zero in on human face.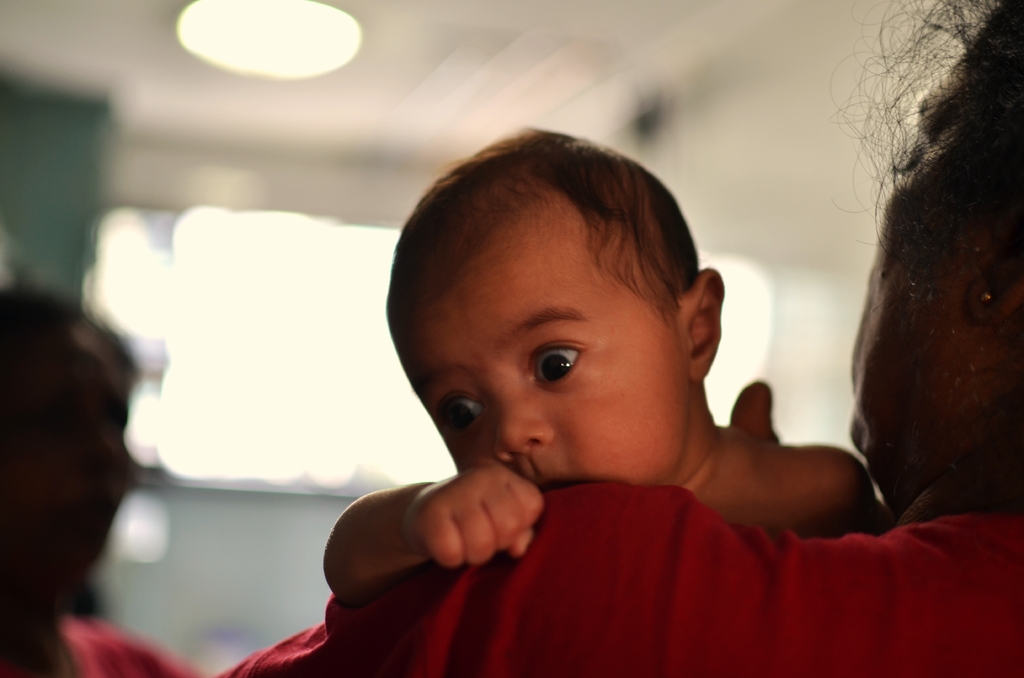
Zeroed in: {"x1": 396, "y1": 196, "x2": 684, "y2": 499}.
